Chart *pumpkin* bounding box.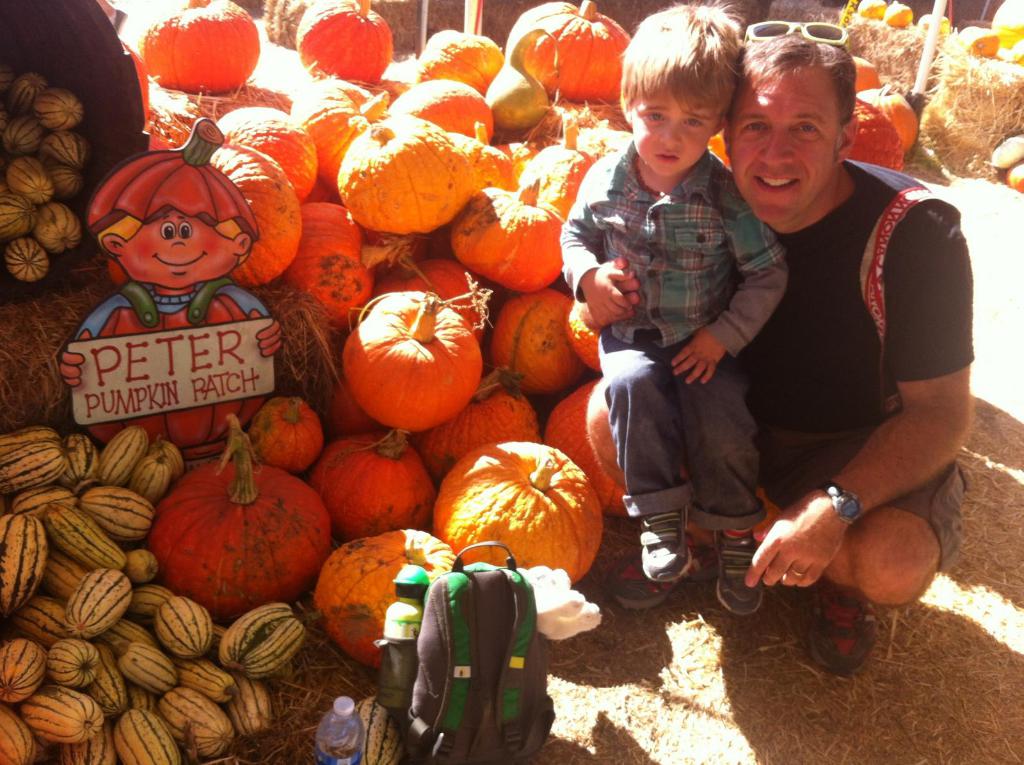
Charted: (x1=151, y1=449, x2=331, y2=604).
